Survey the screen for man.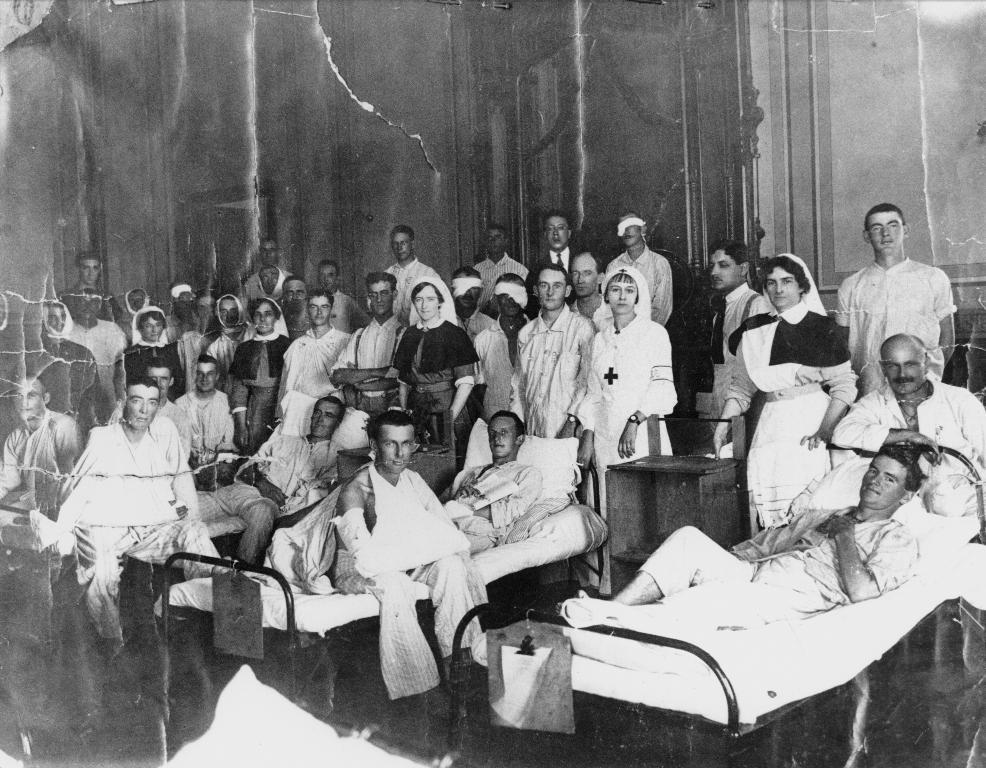
Survey found: box(380, 226, 441, 322).
